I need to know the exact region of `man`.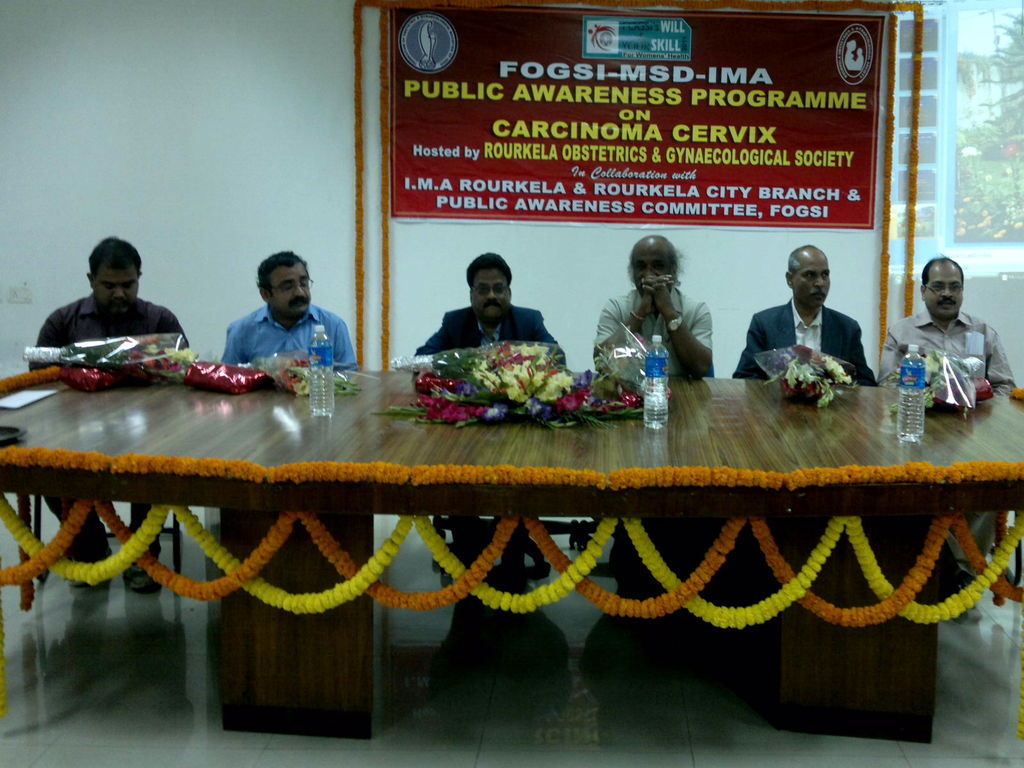
Region: pyautogui.locateOnScreen(19, 233, 190, 596).
